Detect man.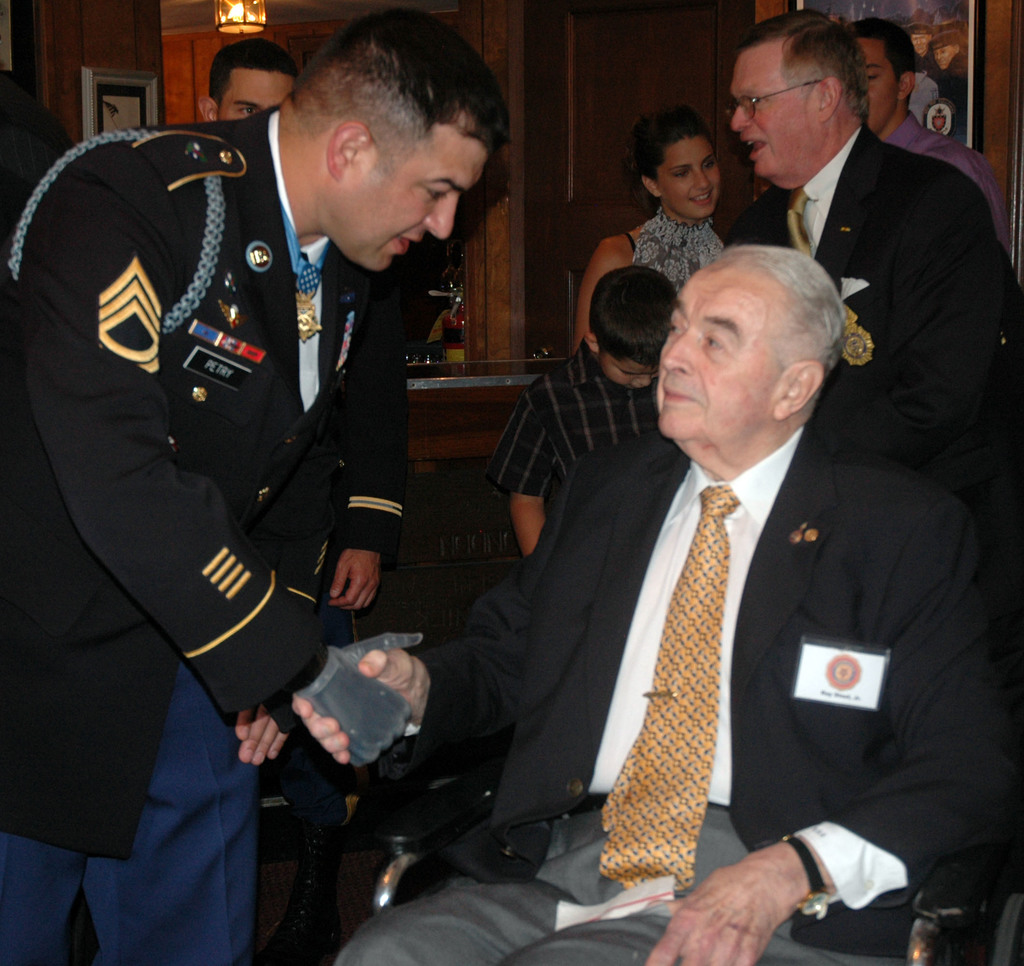
Detected at (202, 35, 404, 965).
